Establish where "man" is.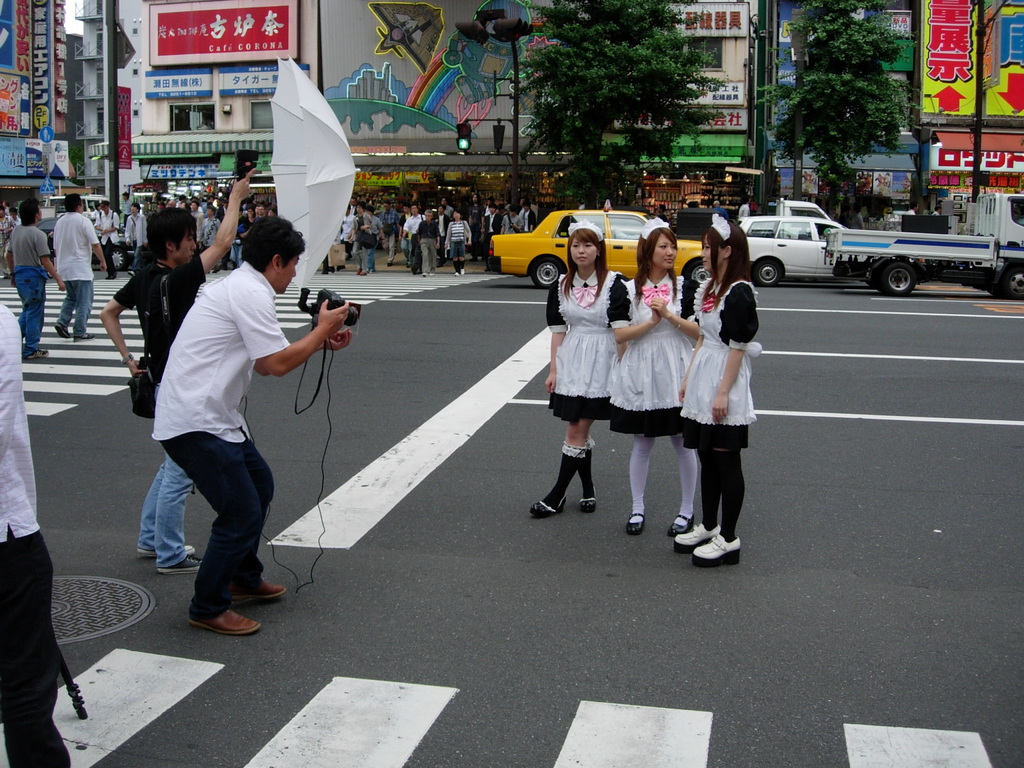
Established at 517/201/538/235.
